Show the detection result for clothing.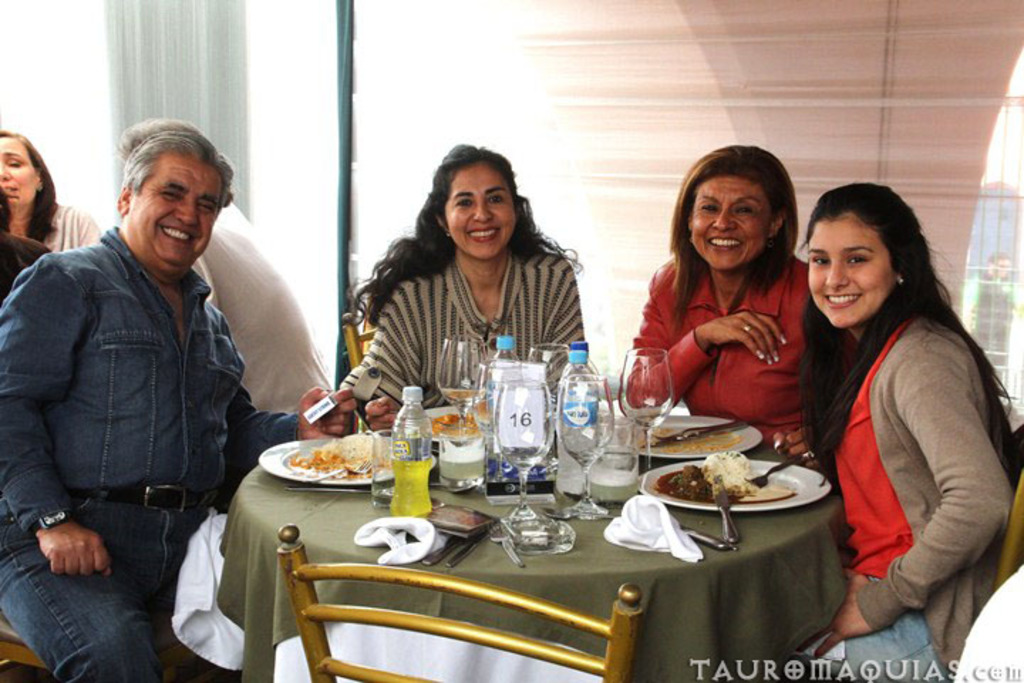
(left=11, top=194, right=100, bottom=258).
